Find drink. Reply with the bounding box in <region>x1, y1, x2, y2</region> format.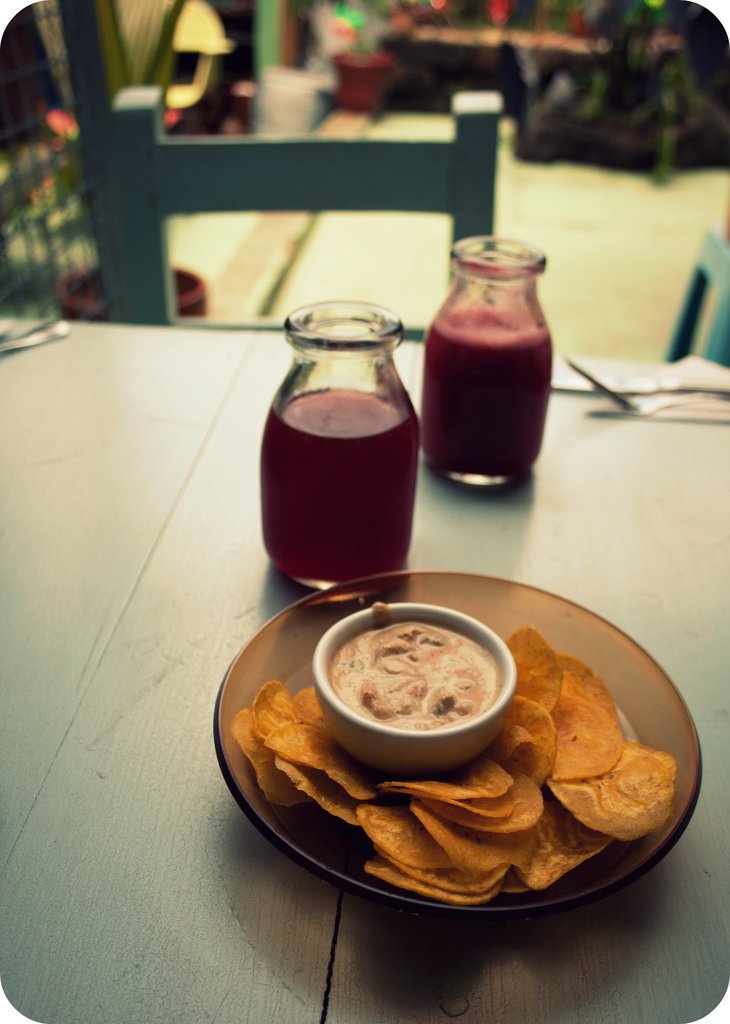
<region>262, 315, 438, 593</region>.
